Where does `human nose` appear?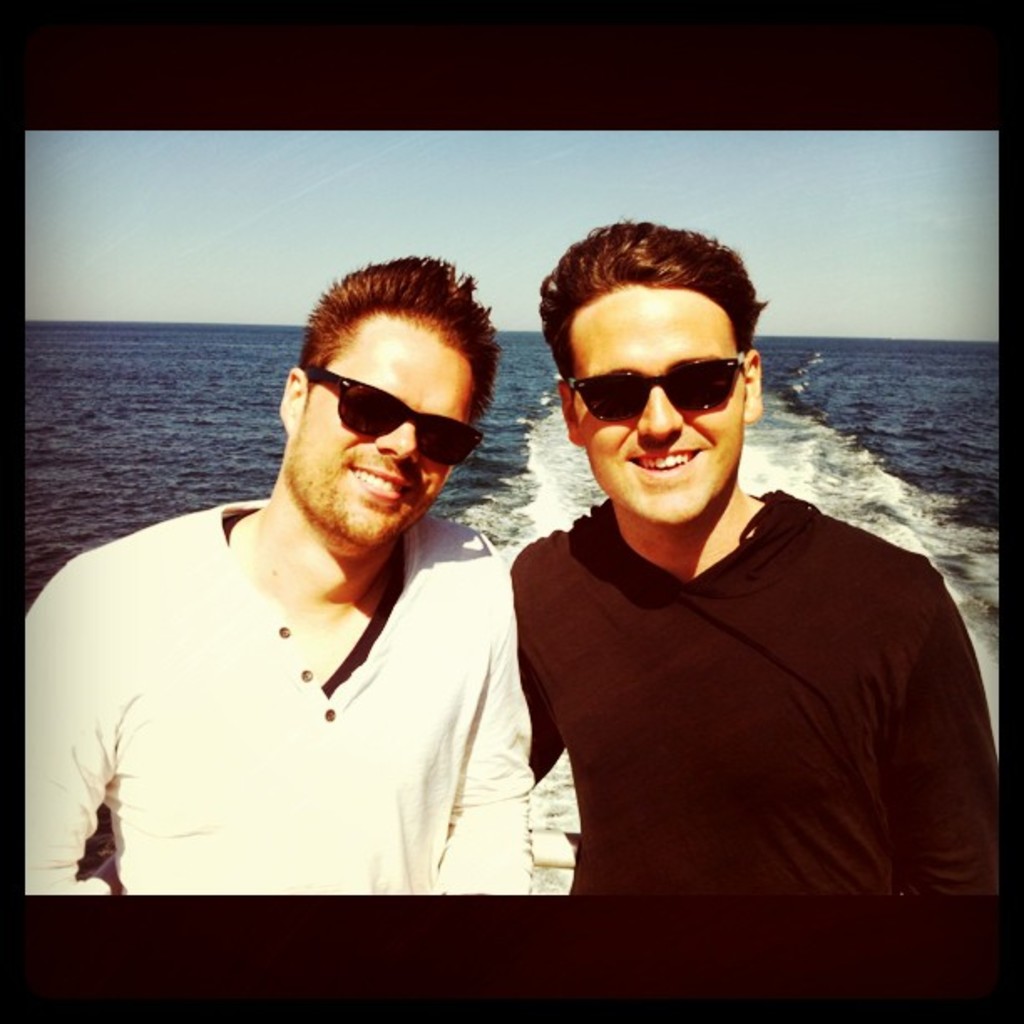
Appears at l=631, t=383, r=679, b=445.
